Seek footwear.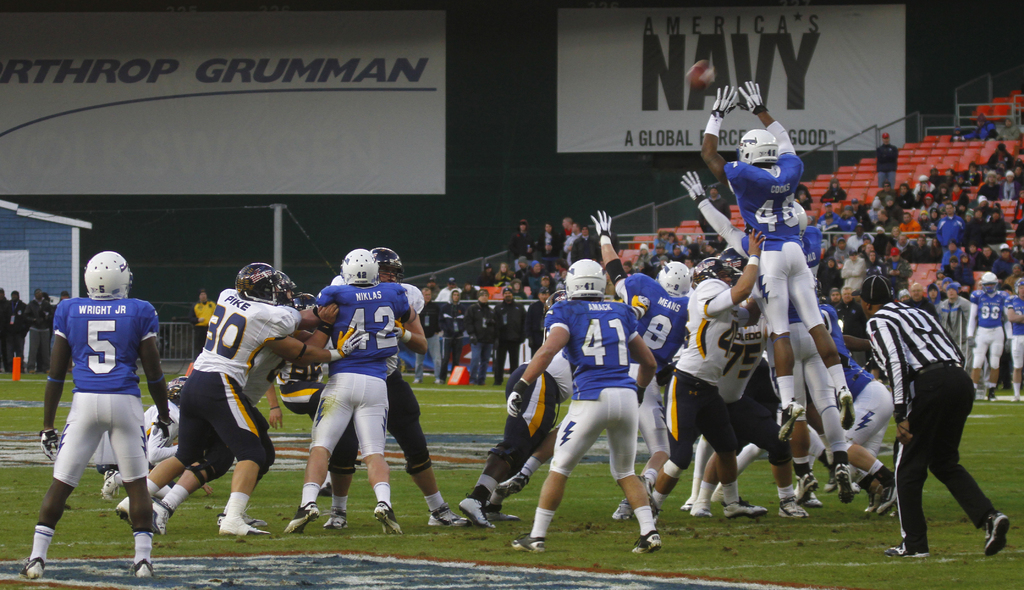
838 470 854 505.
